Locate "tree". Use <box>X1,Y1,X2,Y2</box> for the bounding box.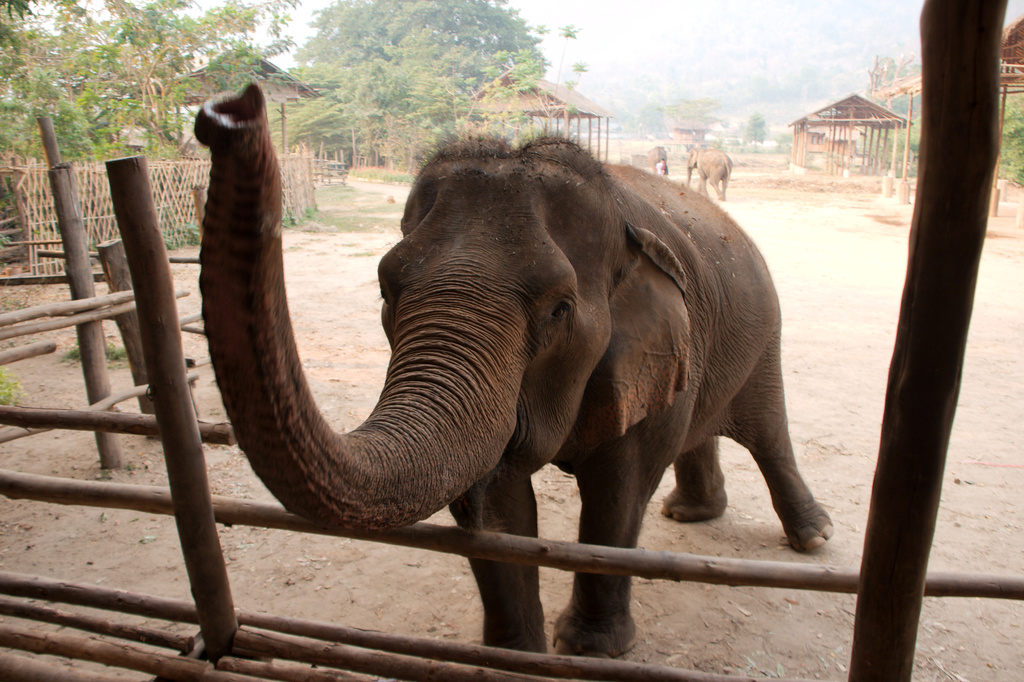
<box>856,53,925,123</box>.
